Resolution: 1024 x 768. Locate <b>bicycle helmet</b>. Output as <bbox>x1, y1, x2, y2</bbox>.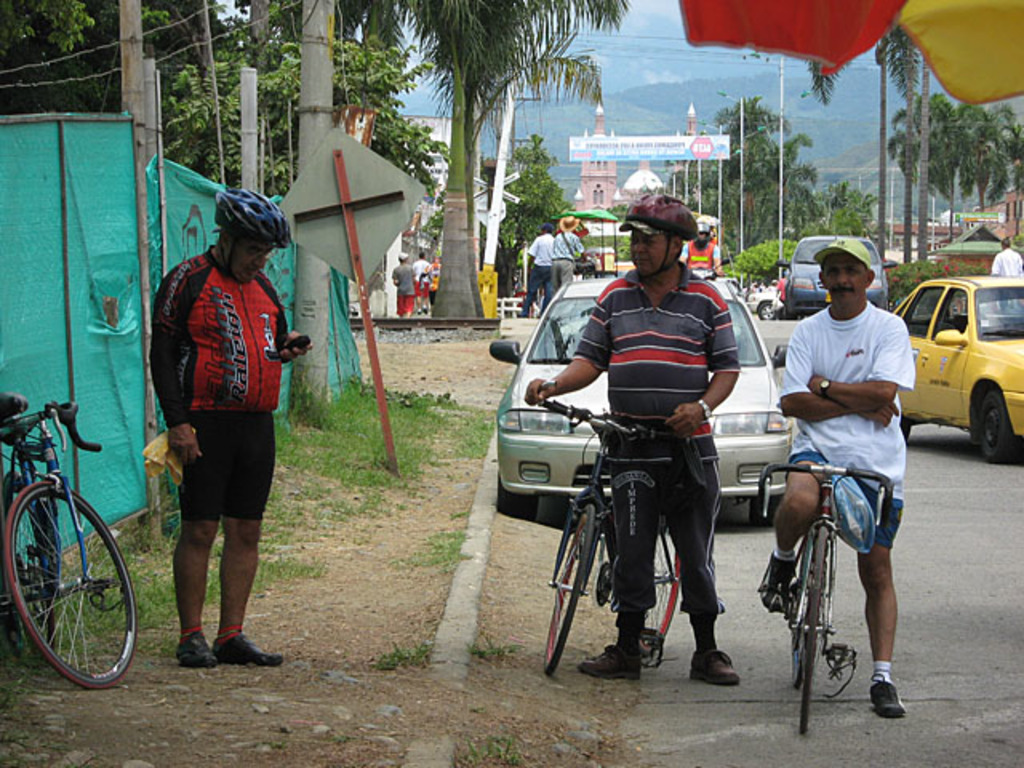
<bbox>618, 189, 688, 282</bbox>.
